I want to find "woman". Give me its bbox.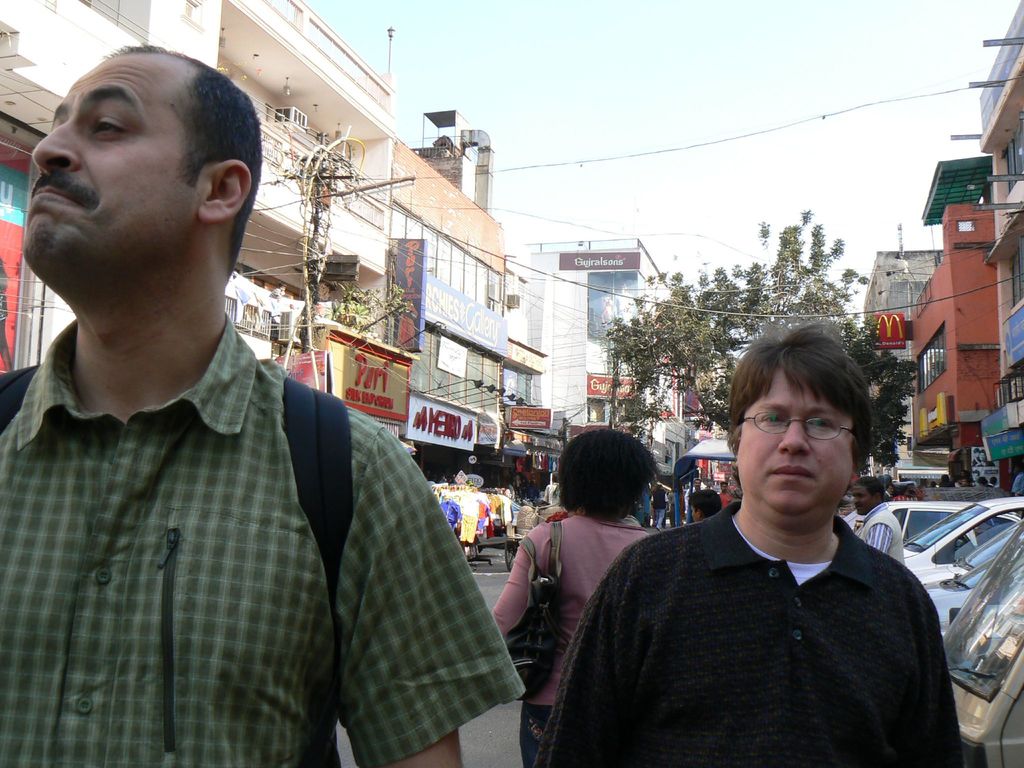
[x1=488, y1=426, x2=664, y2=765].
